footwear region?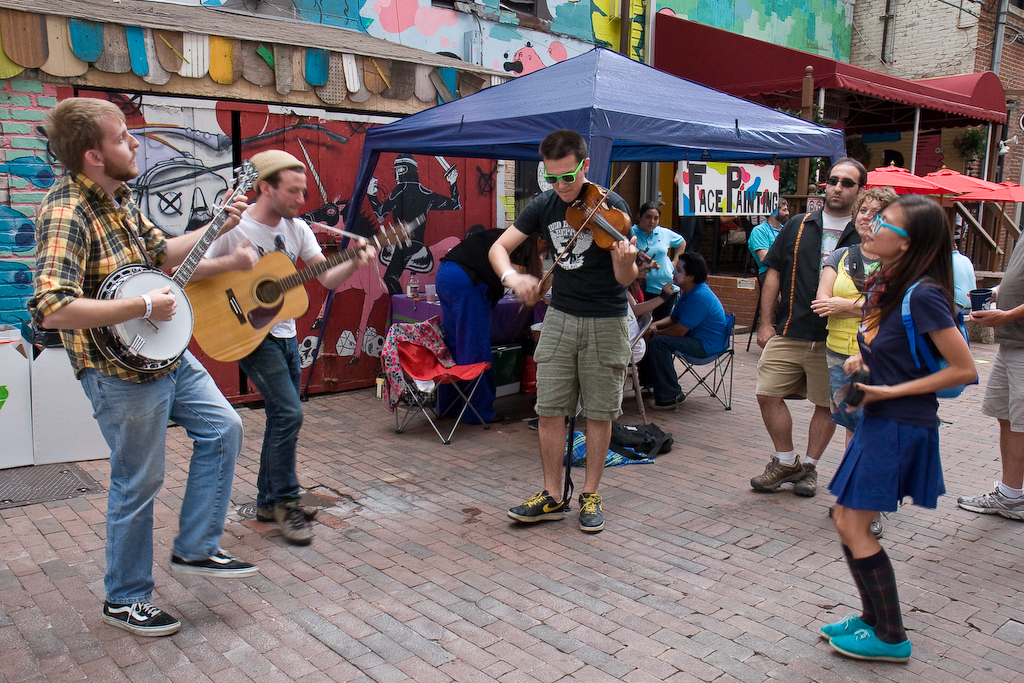
815, 611, 874, 641
